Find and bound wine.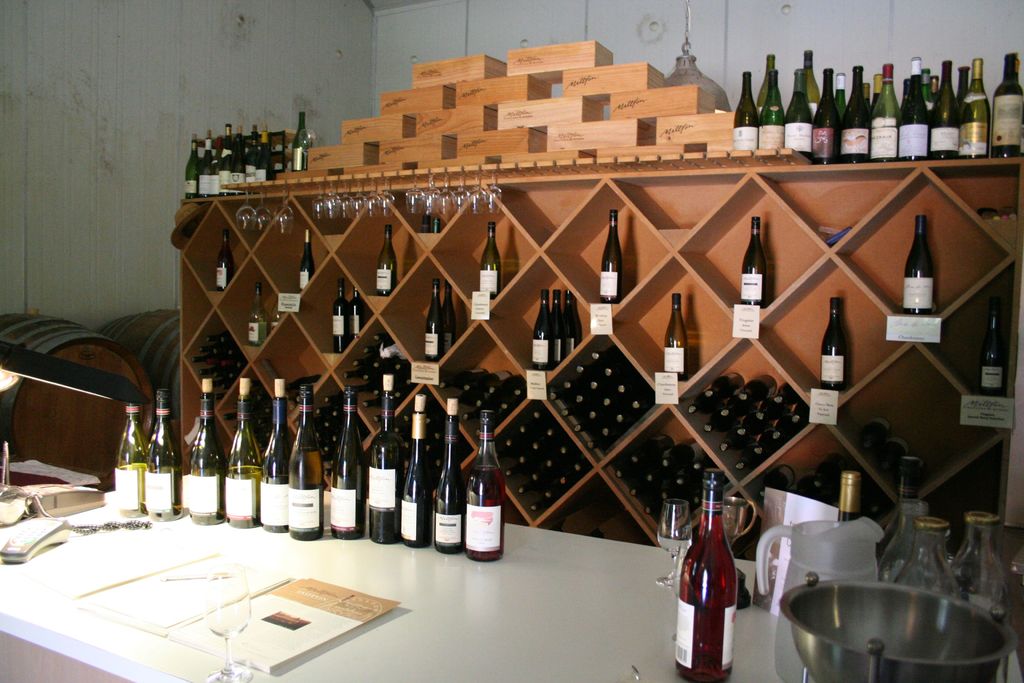
Bound: 284, 375, 321, 383.
